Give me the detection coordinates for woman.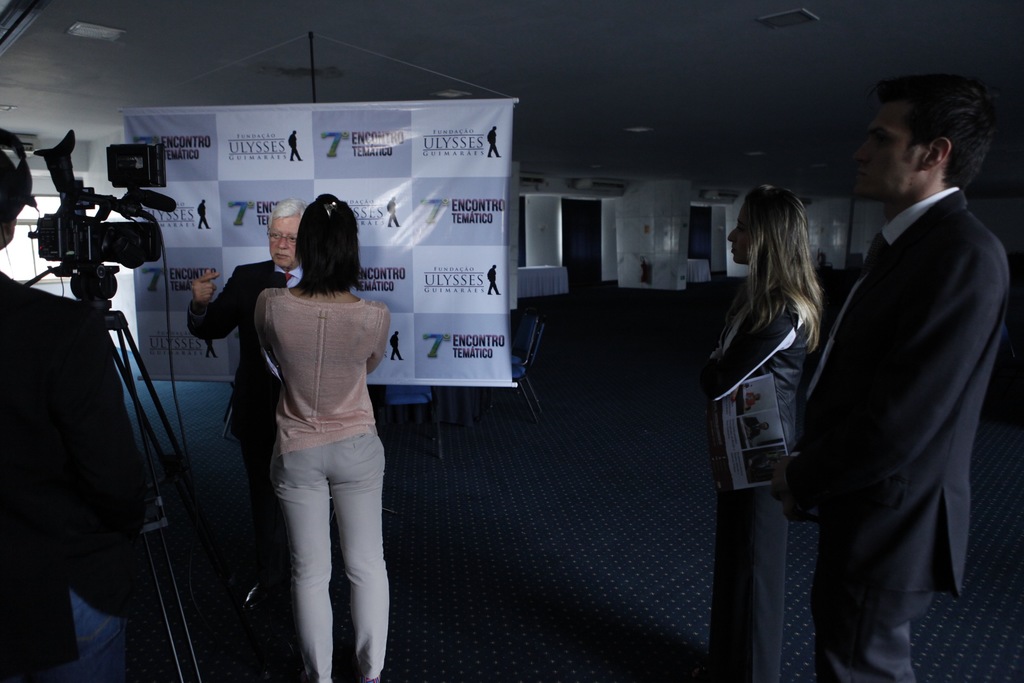
bbox(250, 192, 392, 682).
